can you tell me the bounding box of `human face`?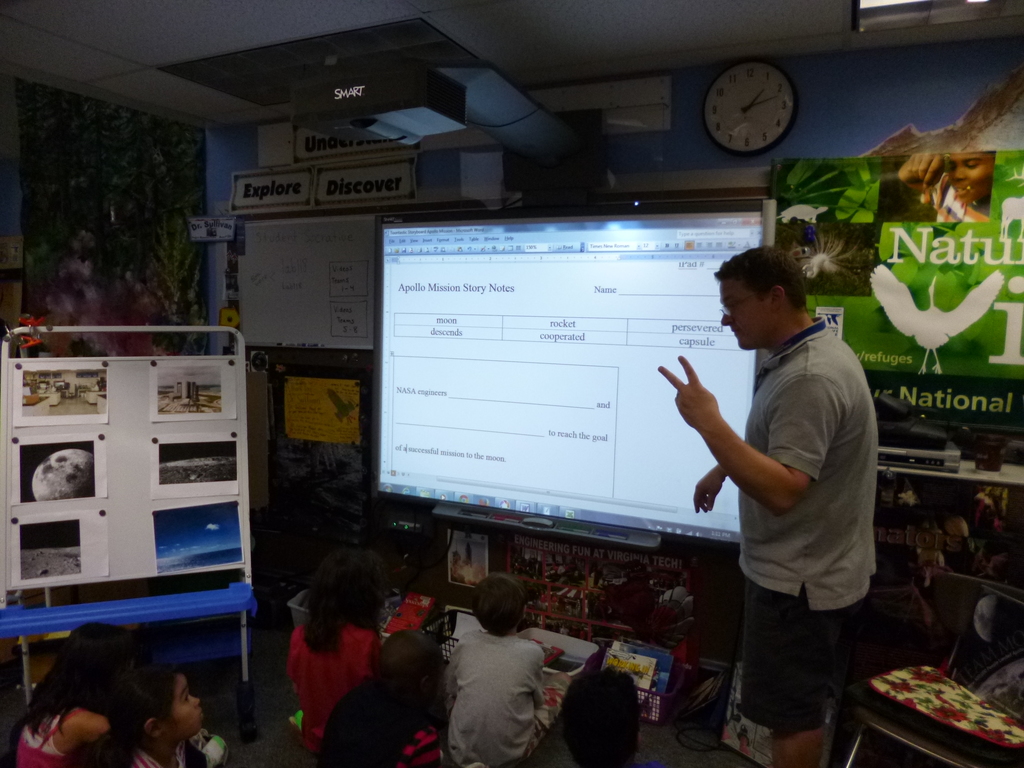
[left=156, top=668, right=204, bottom=744].
